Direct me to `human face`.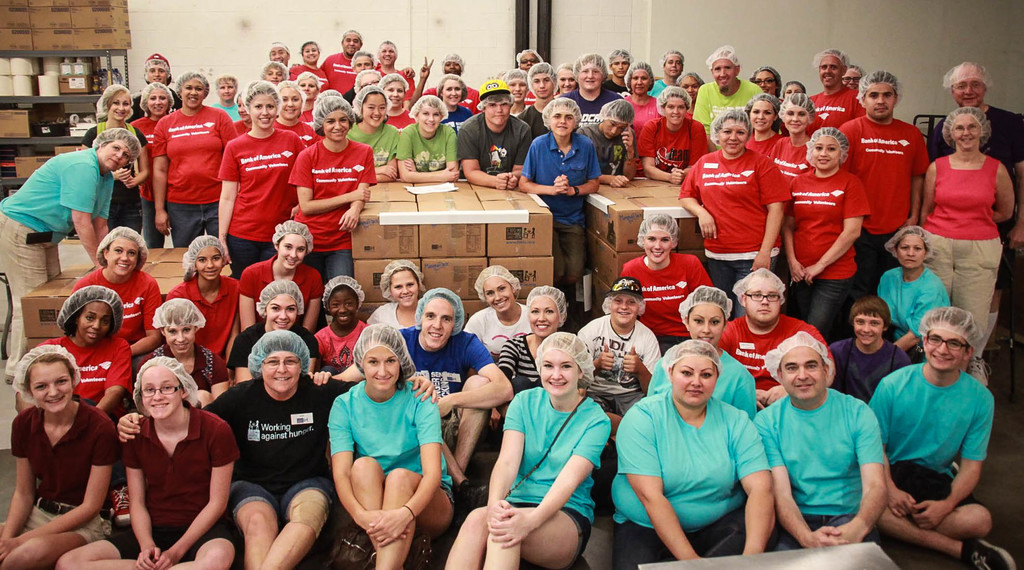
Direction: [747, 276, 782, 324].
